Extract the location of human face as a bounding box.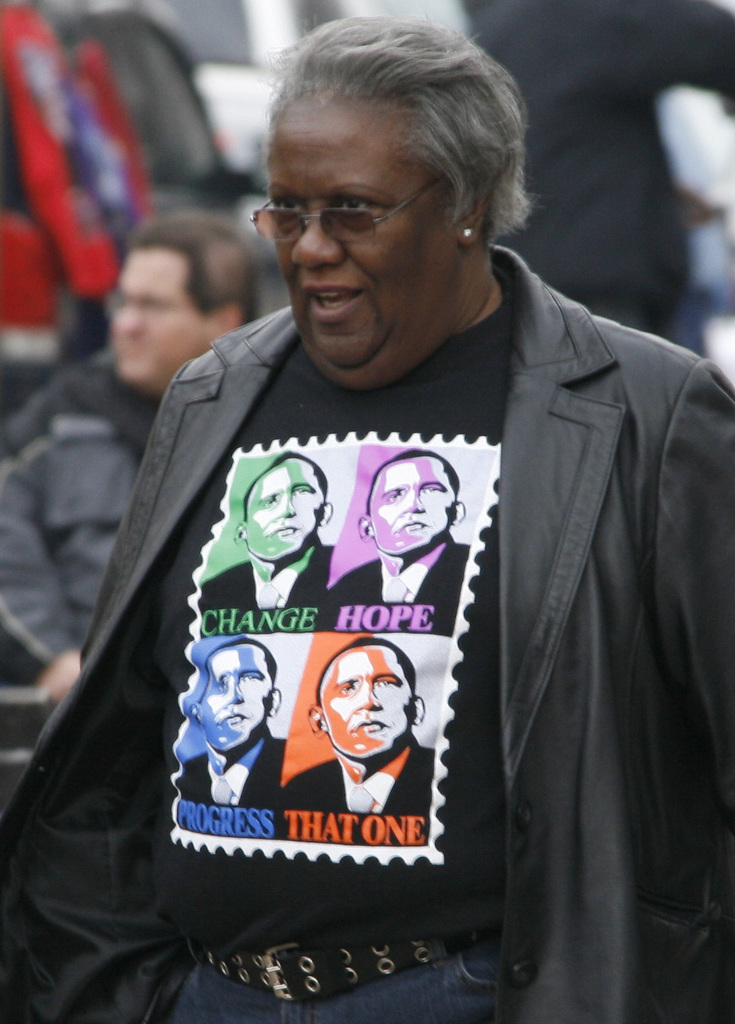
bbox=[367, 462, 456, 553].
